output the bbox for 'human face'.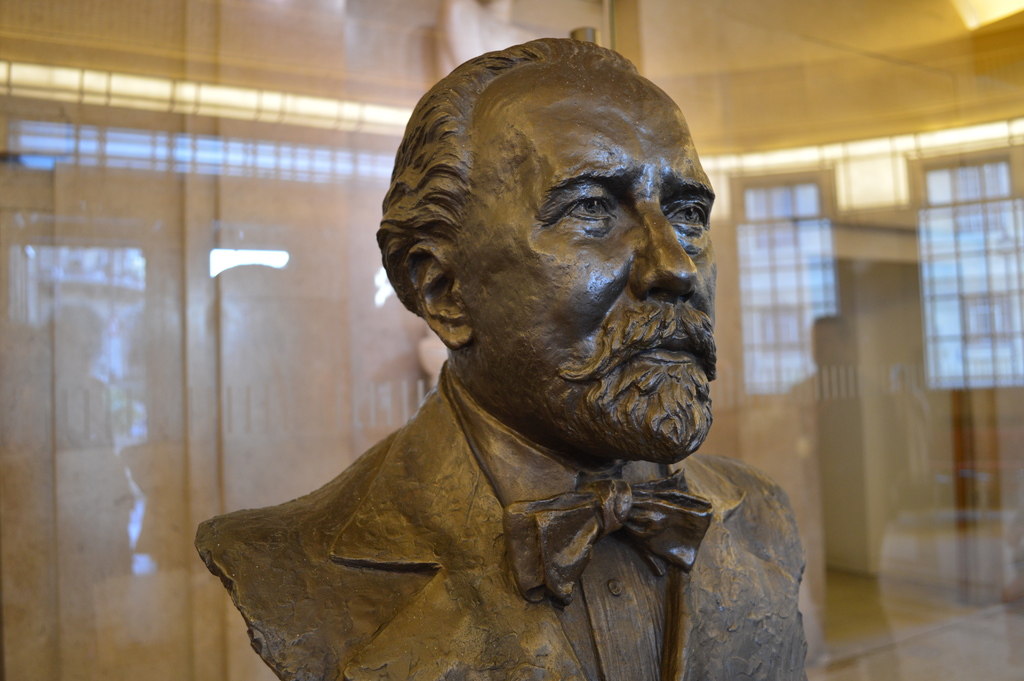
rect(458, 62, 719, 456).
